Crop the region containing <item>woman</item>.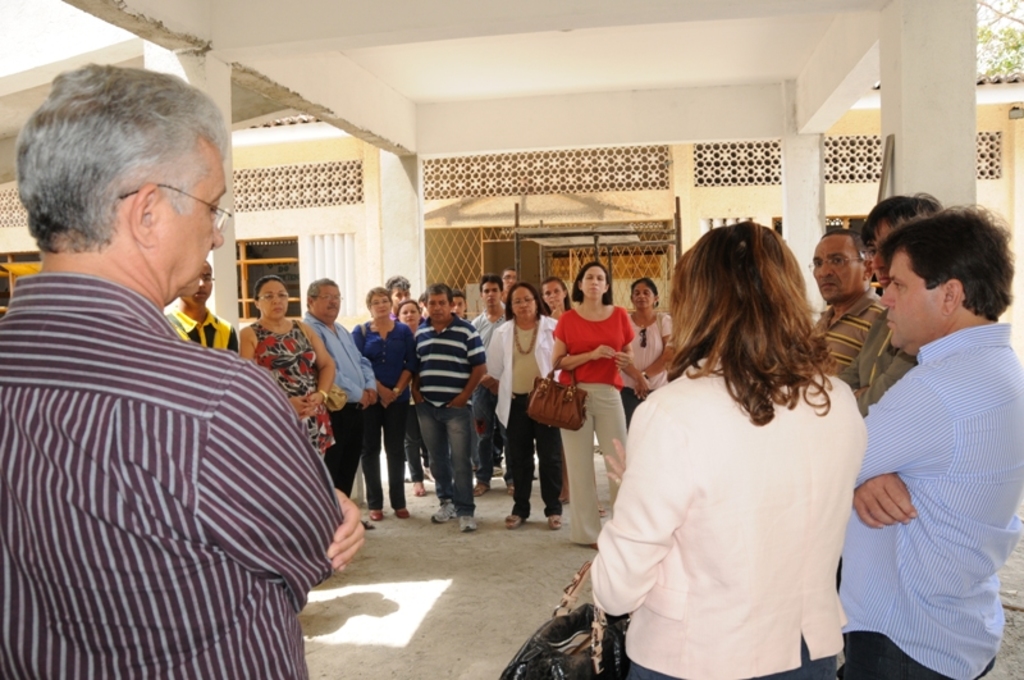
Crop region: BBox(559, 255, 640, 531).
